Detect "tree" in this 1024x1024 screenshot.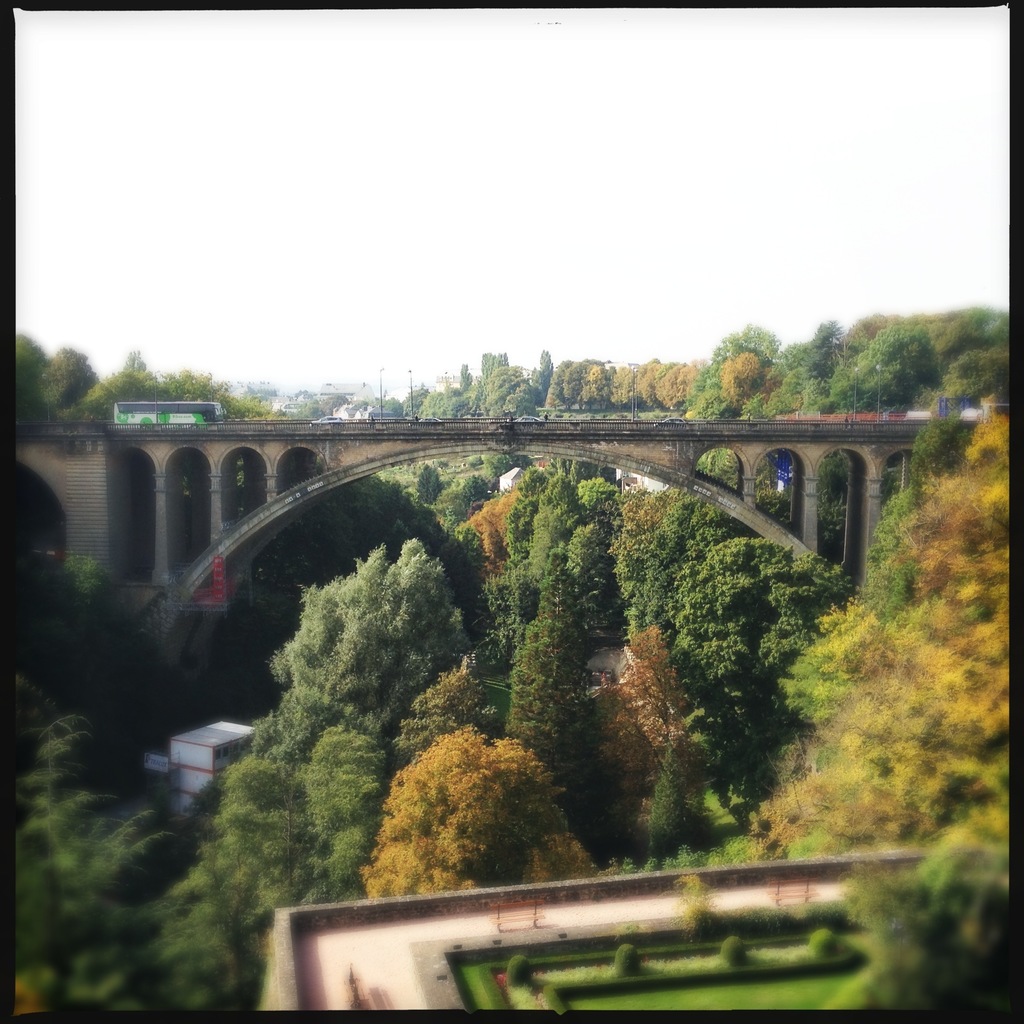
Detection: box(363, 719, 590, 877).
